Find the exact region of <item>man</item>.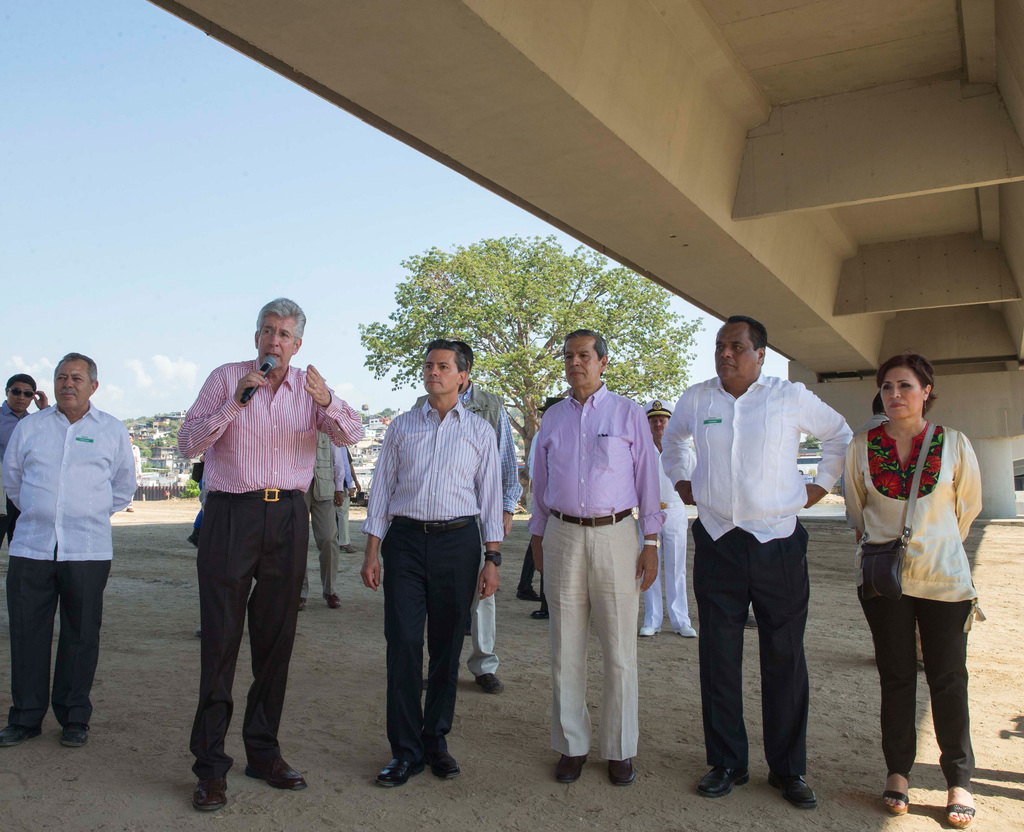
Exact region: [527,325,663,783].
